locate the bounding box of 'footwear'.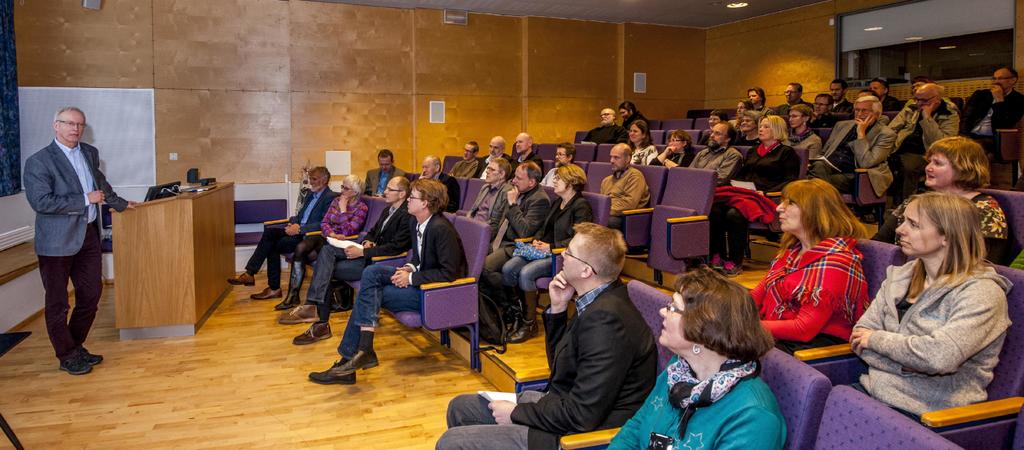
Bounding box: bbox=[711, 252, 724, 266].
